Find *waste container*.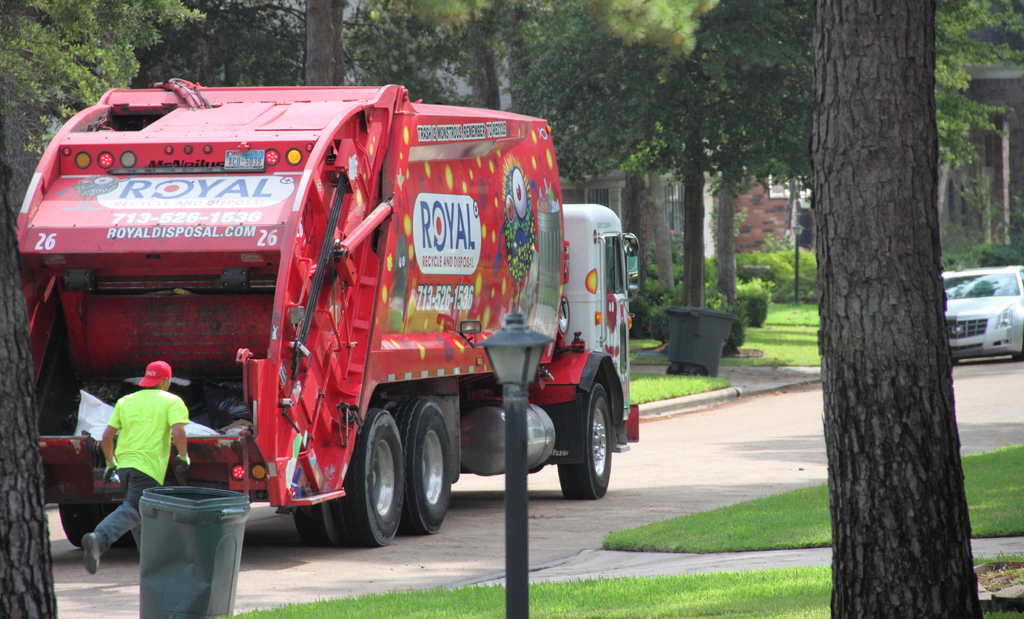
[118, 485, 240, 611].
